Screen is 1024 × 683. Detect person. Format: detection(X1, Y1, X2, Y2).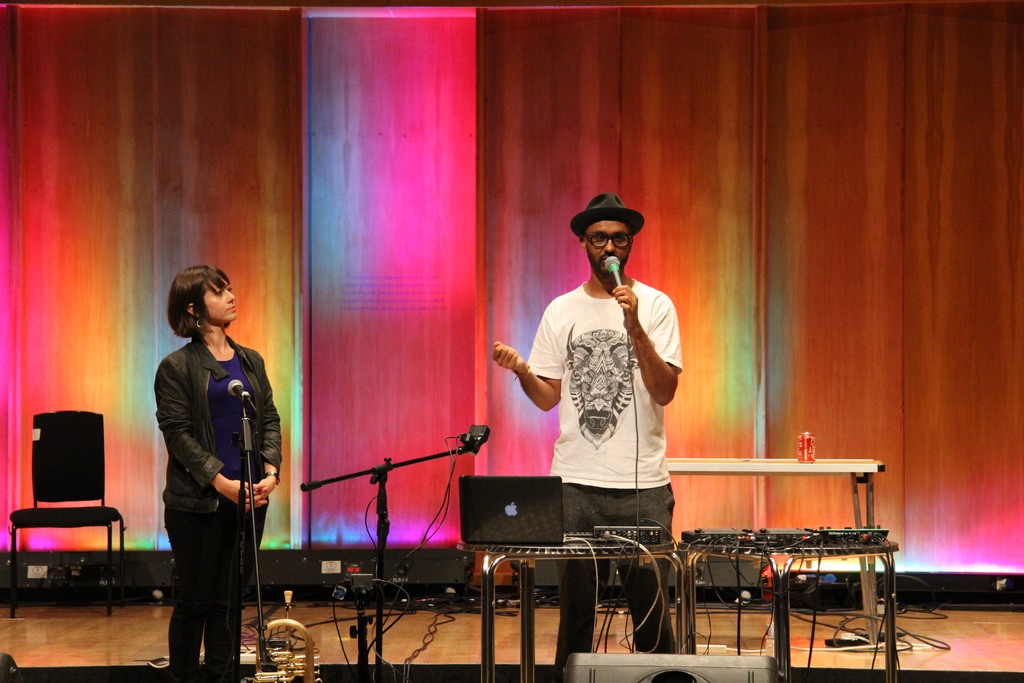
detection(492, 192, 684, 682).
